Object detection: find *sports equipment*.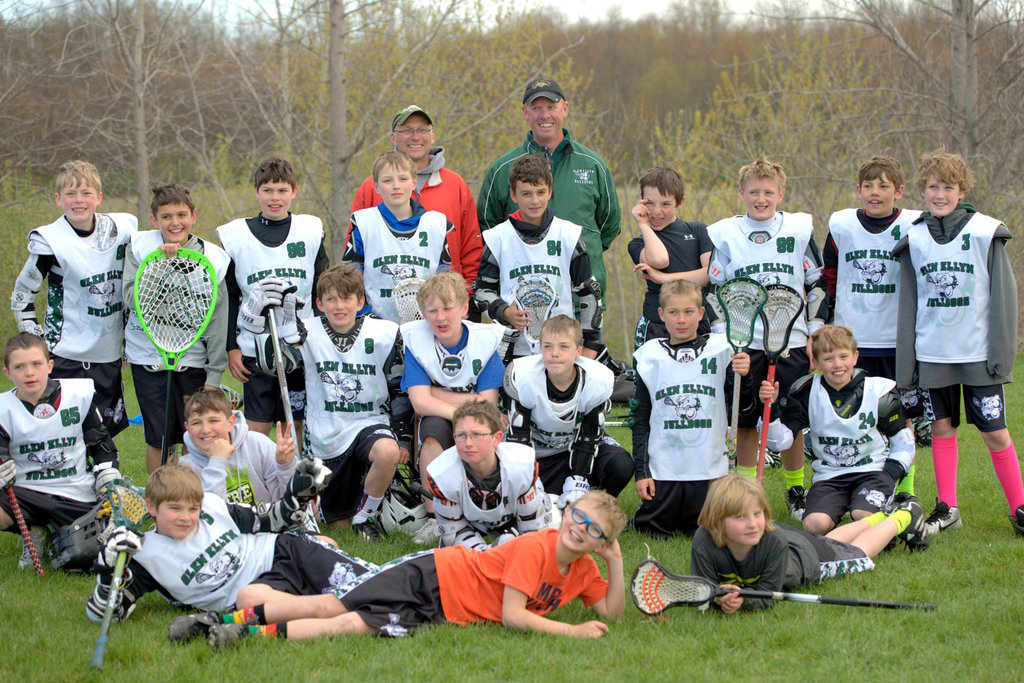
l=378, t=484, r=430, b=533.
